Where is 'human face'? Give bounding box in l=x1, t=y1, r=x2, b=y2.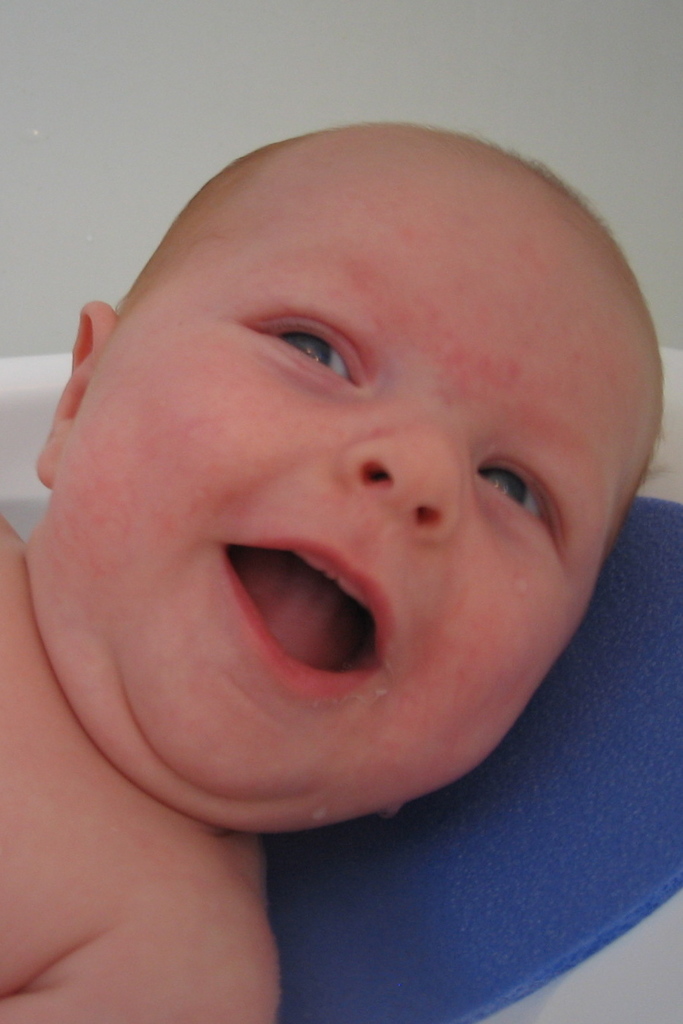
l=55, t=134, r=662, b=808.
